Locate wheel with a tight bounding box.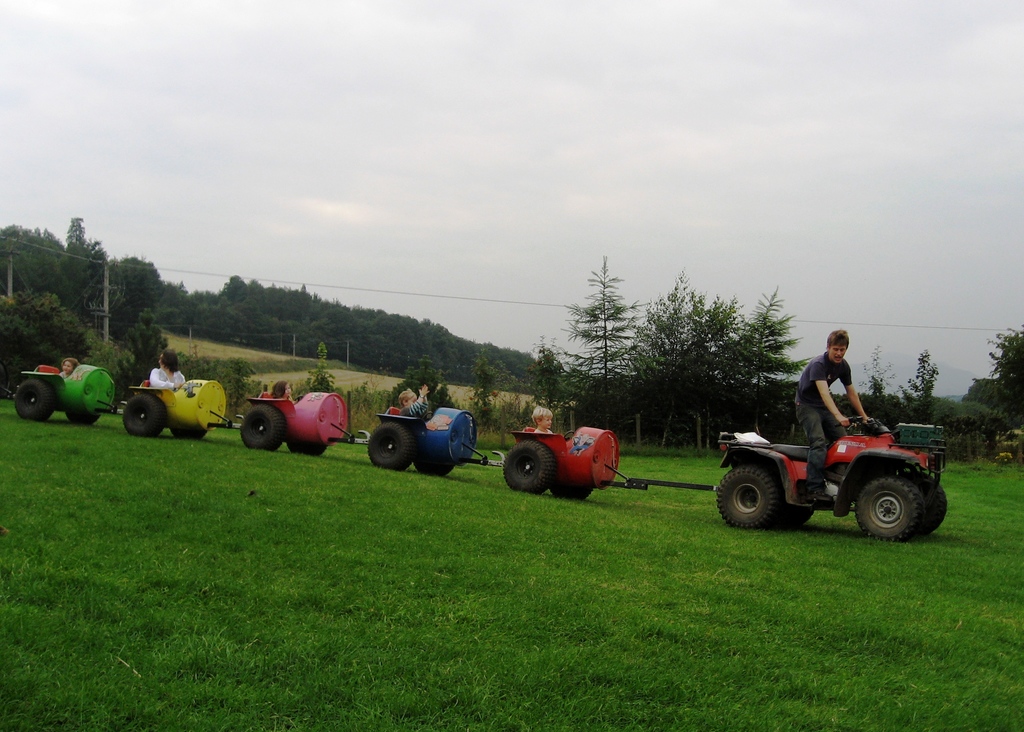
select_region(774, 504, 808, 528).
